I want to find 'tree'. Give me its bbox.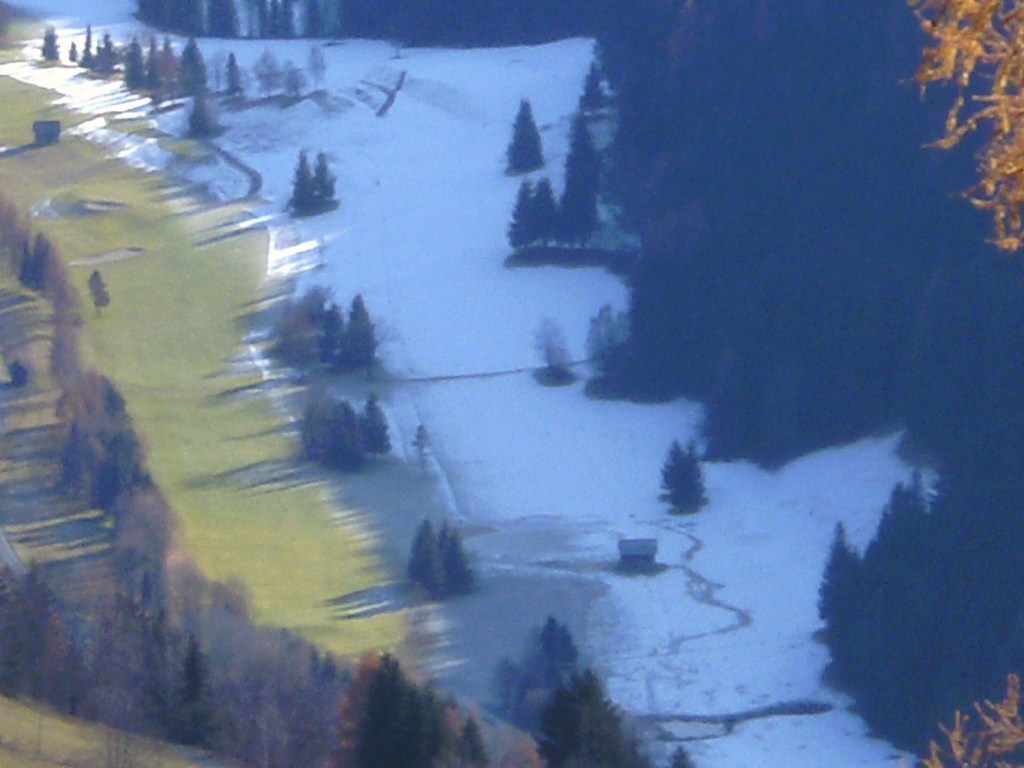
(571,108,596,241).
